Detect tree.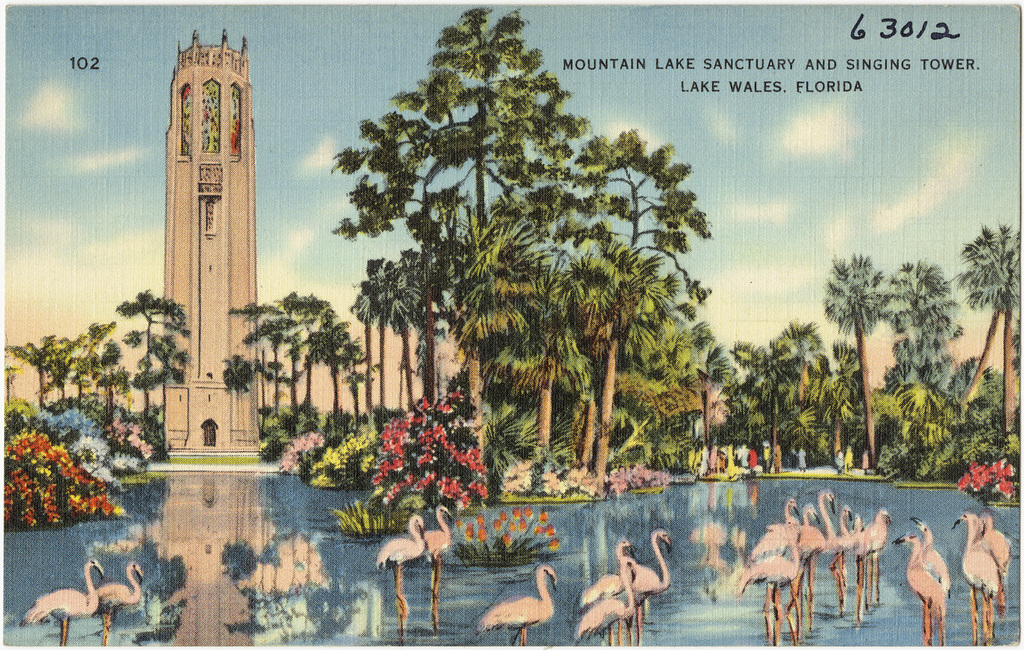
Detected at select_region(728, 313, 835, 482).
